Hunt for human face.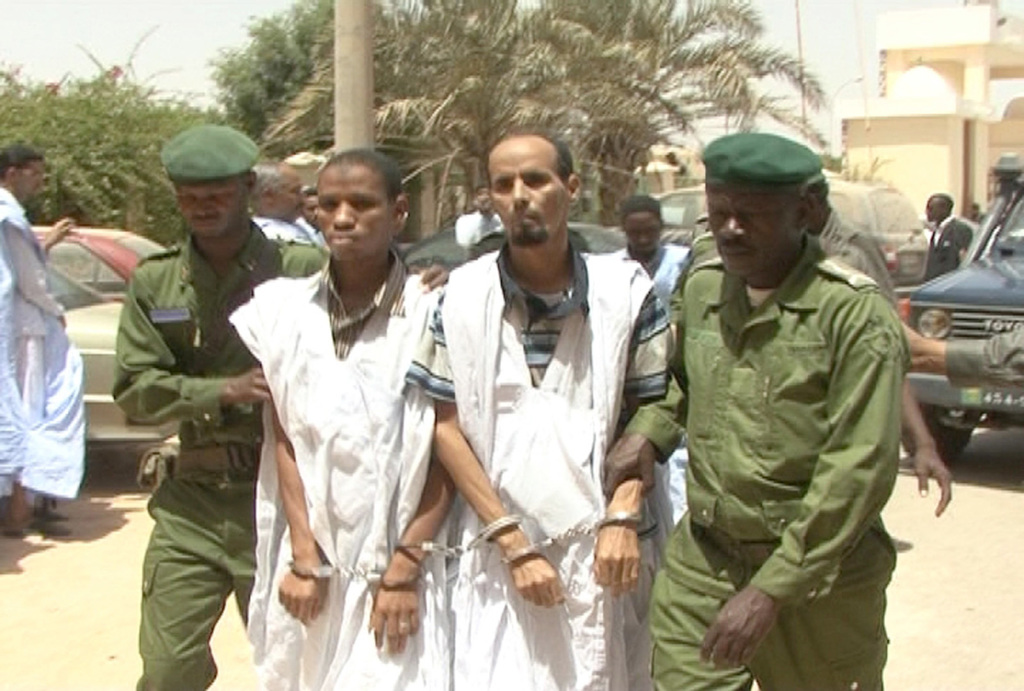
Hunted down at 311/165/392/264.
